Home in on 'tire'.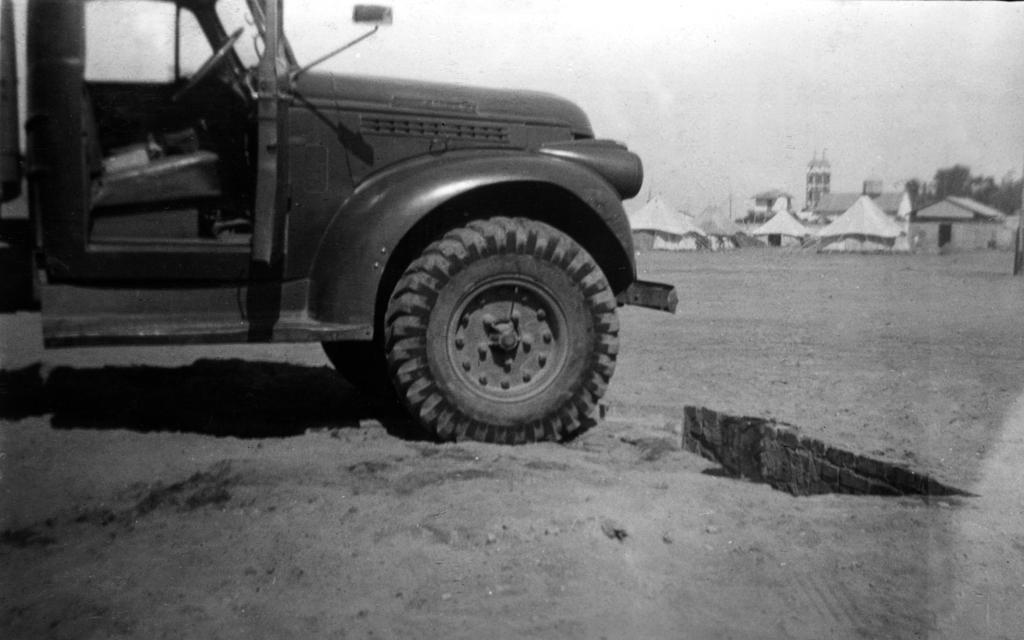
Homed in at {"left": 316, "top": 294, "right": 396, "bottom": 384}.
